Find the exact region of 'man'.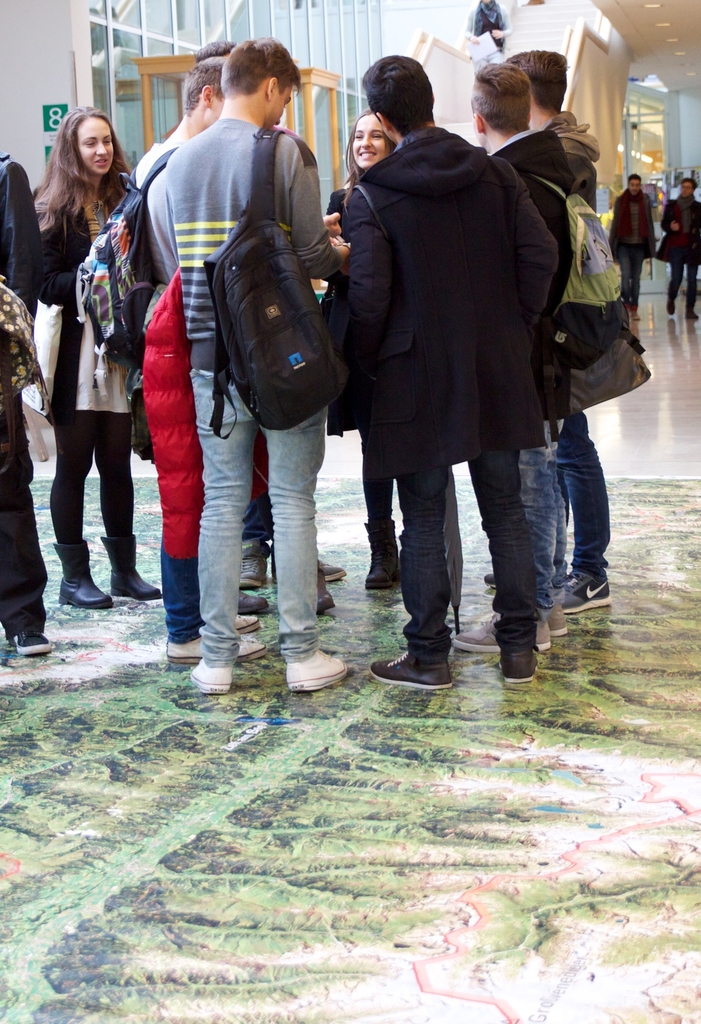
Exact region: <box>606,174,657,309</box>.
